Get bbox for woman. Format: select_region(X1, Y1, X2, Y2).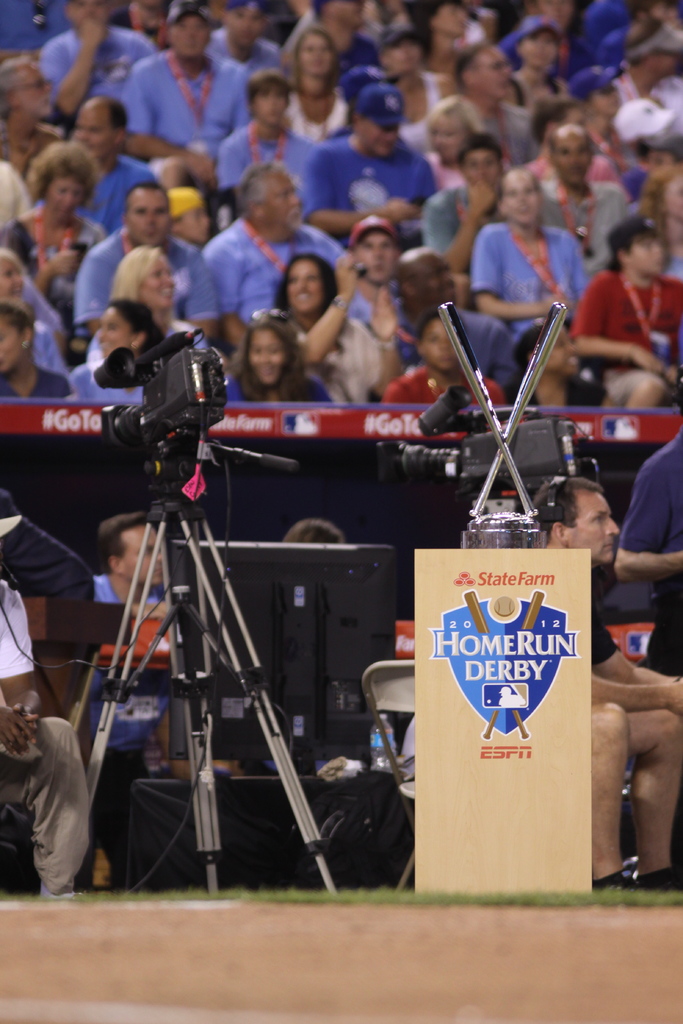
select_region(457, 179, 595, 306).
